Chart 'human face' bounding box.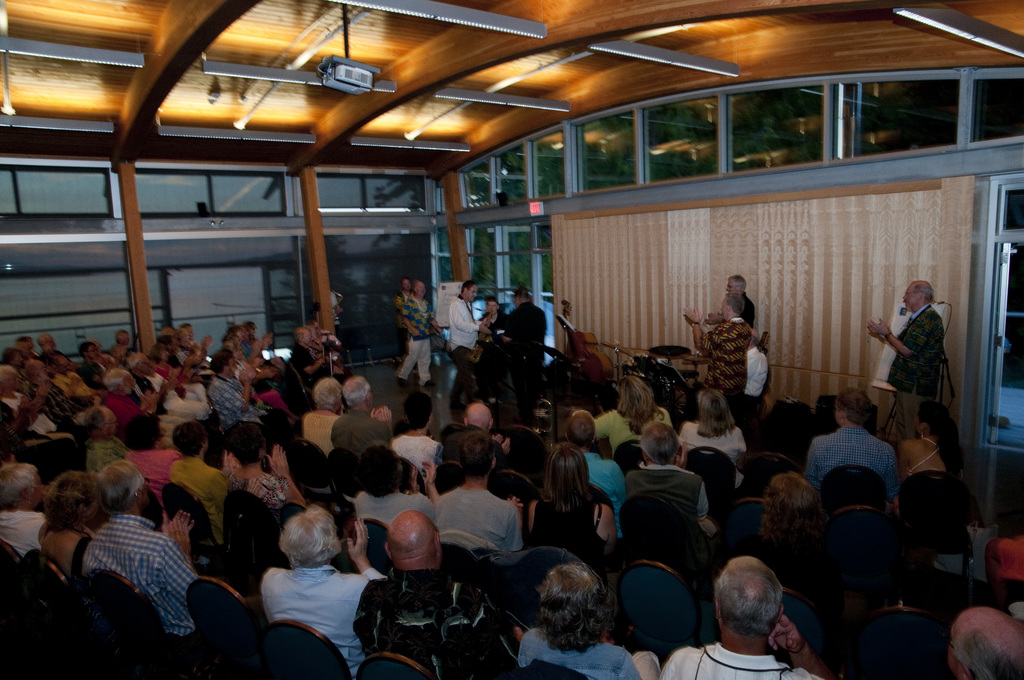
Charted: Rect(310, 330, 318, 344).
